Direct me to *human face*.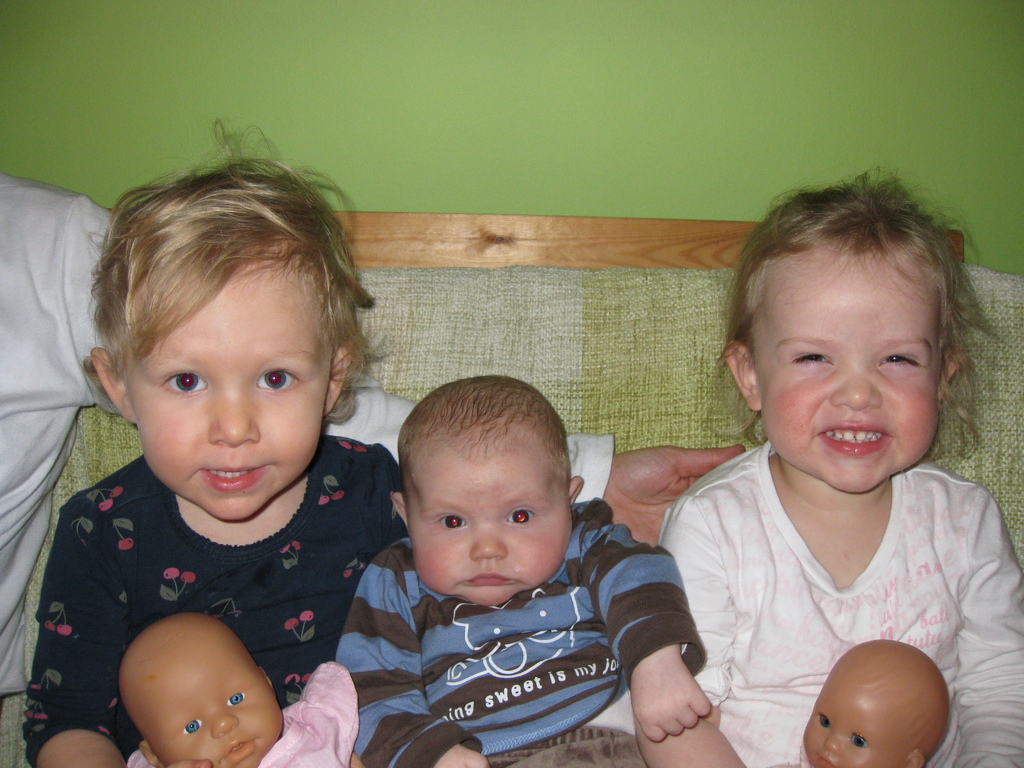
Direction: 402 426 584 606.
